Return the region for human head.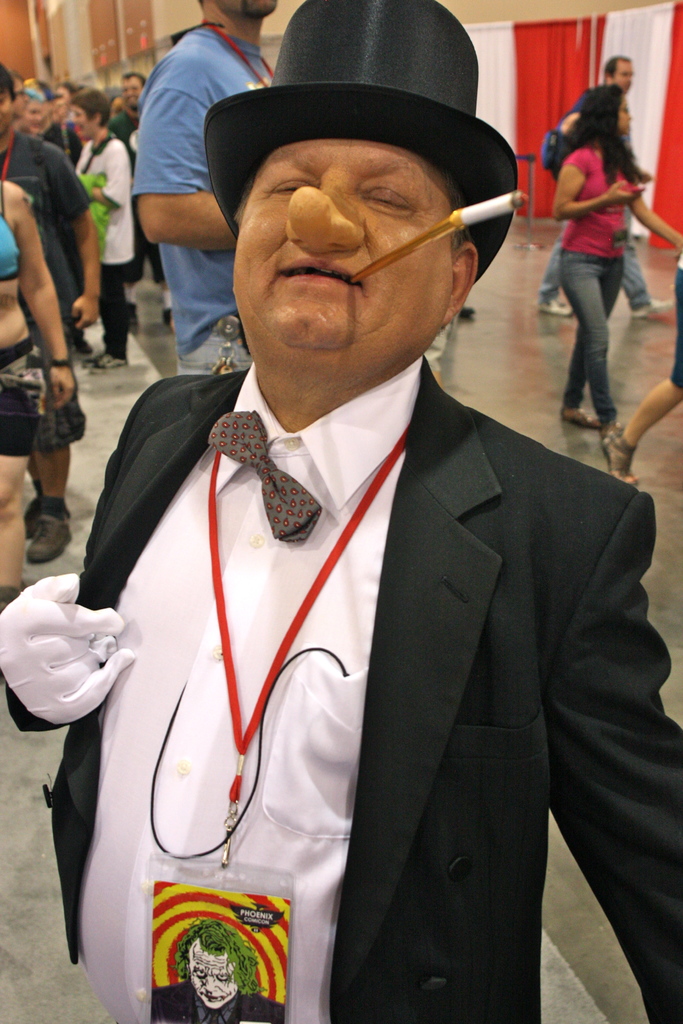
detection(199, 0, 276, 16).
